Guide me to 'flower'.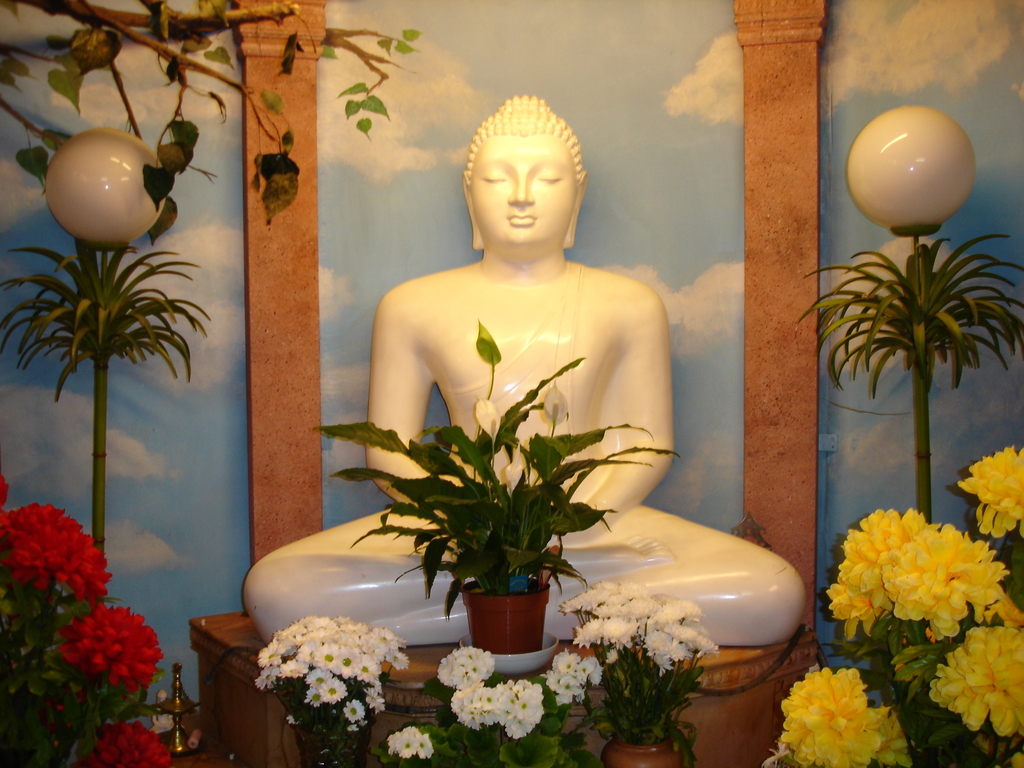
Guidance: box(928, 621, 1022, 735).
